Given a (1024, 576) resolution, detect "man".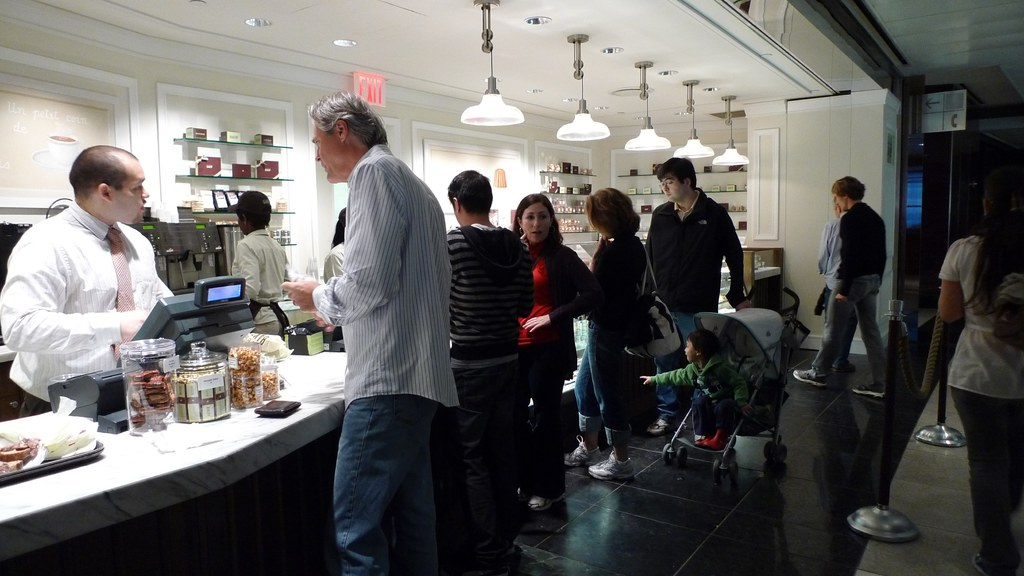
444:170:538:566.
